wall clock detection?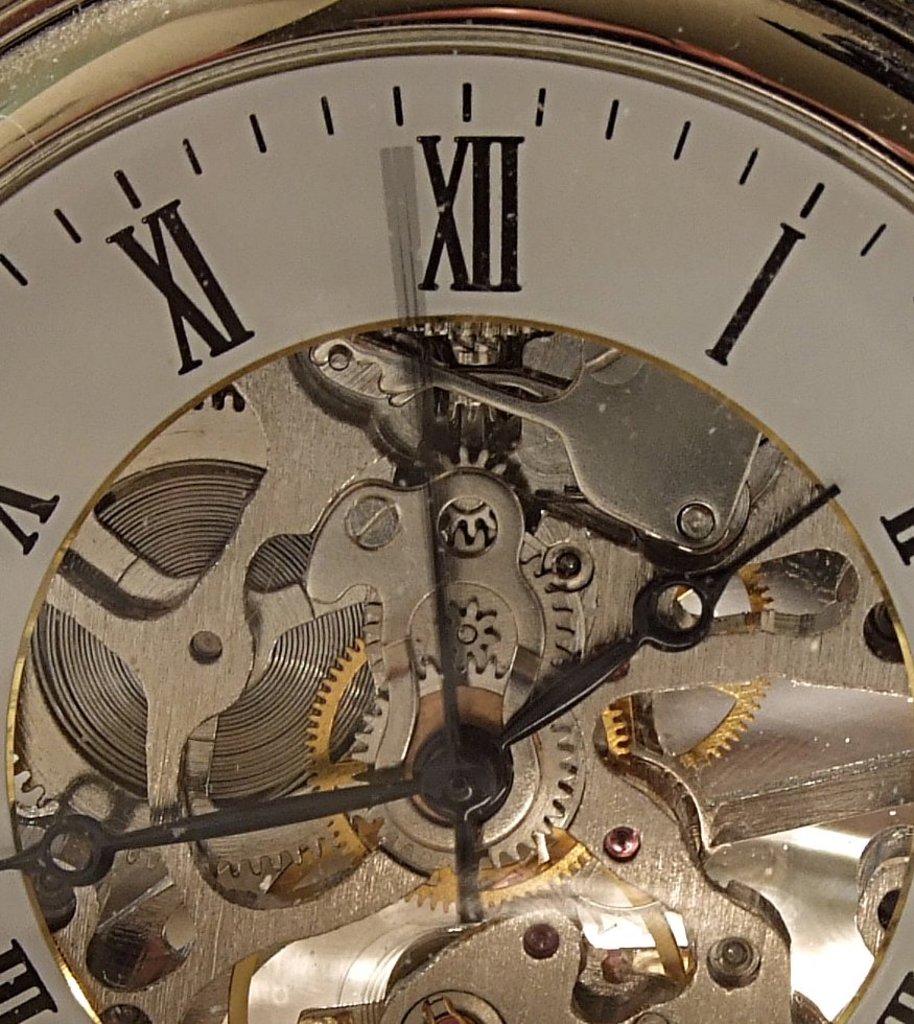
BBox(0, 0, 913, 1023)
